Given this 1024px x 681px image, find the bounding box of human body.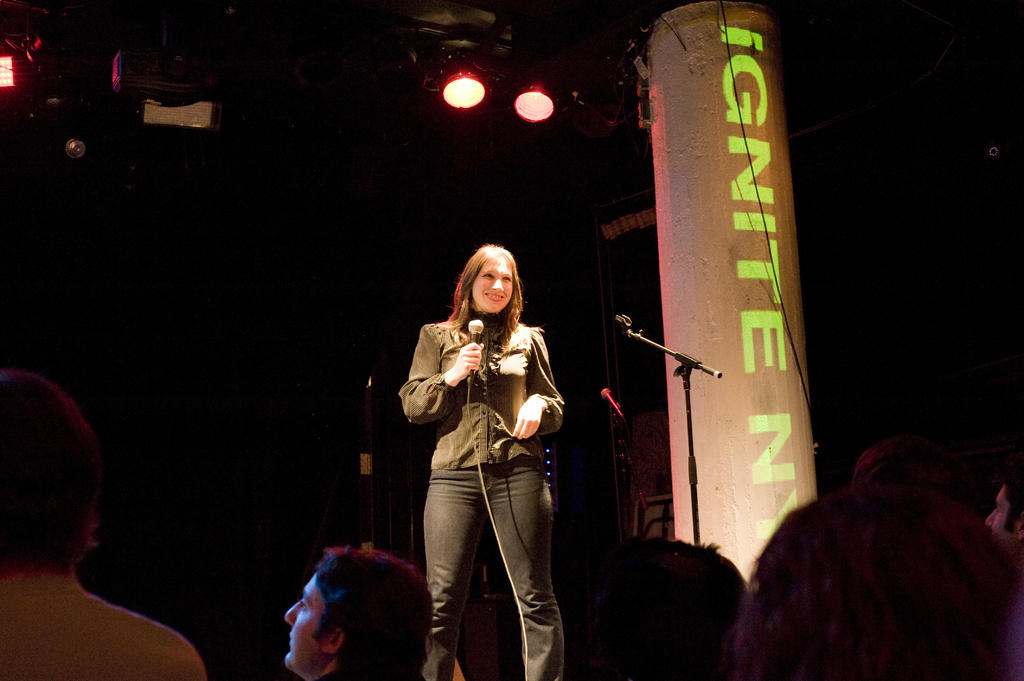
Rect(392, 233, 575, 668).
